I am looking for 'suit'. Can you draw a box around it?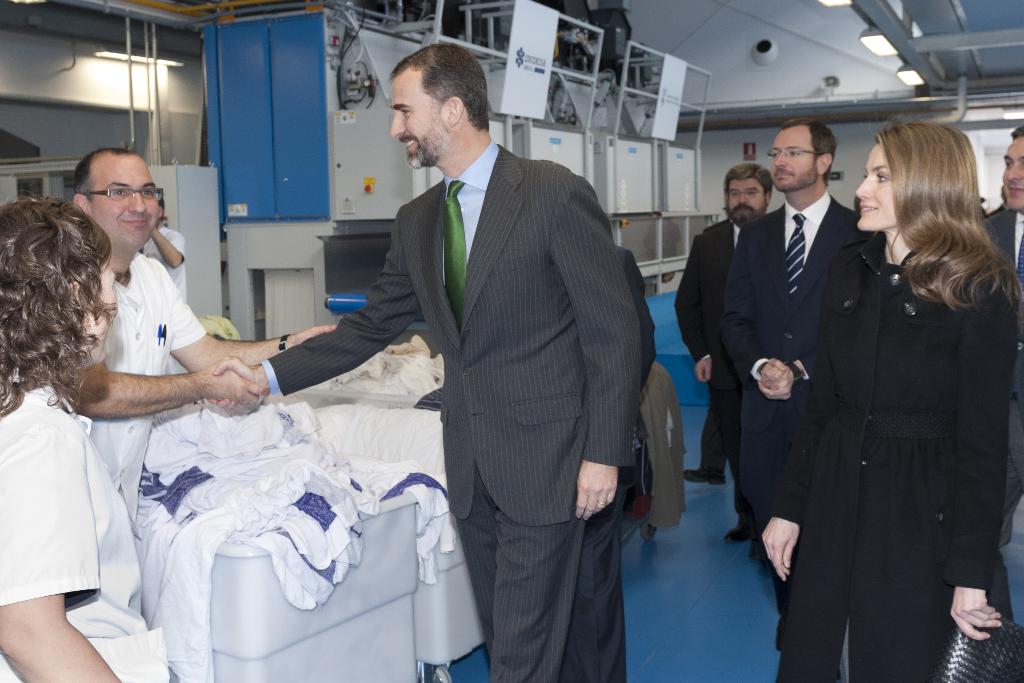
Sure, the bounding box is [986,208,1023,536].
